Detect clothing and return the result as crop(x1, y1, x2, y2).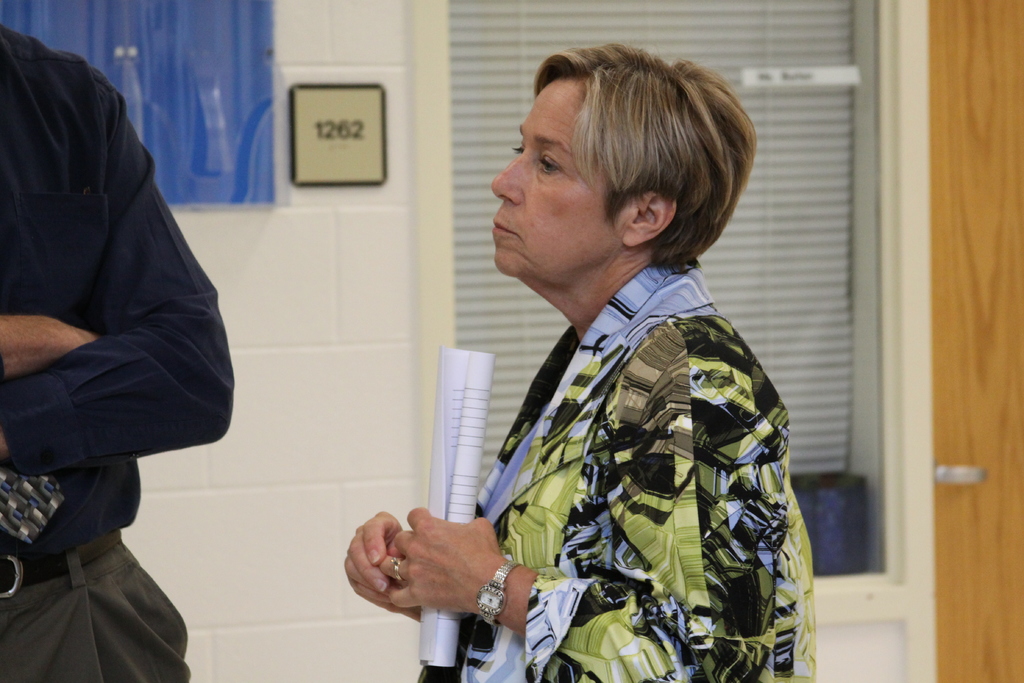
crop(0, 18, 235, 682).
